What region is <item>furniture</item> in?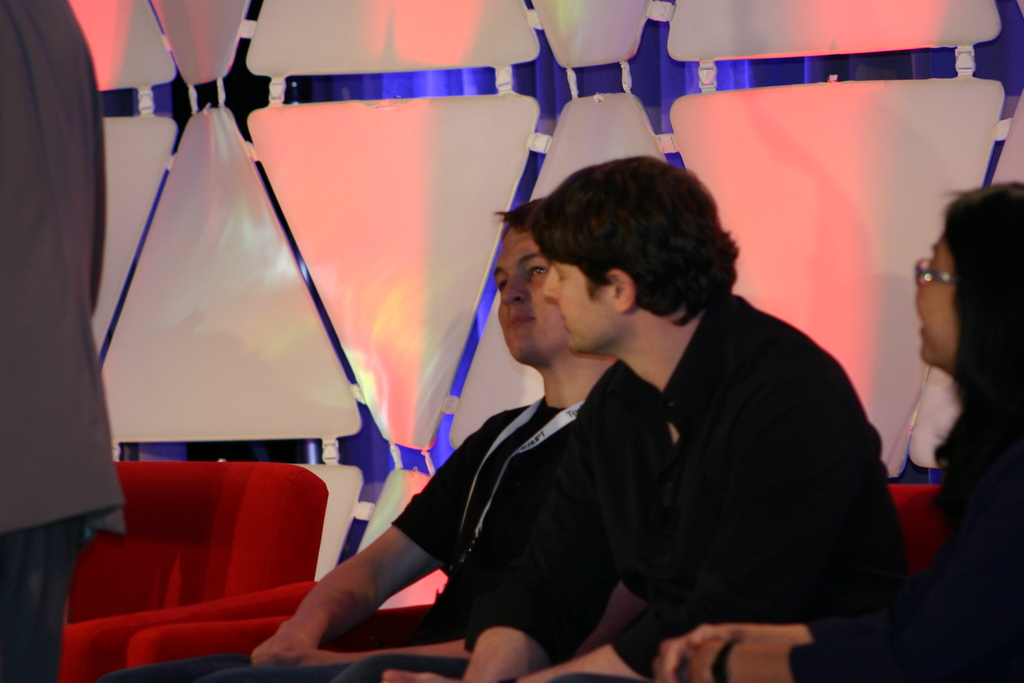
box=[884, 482, 952, 587].
